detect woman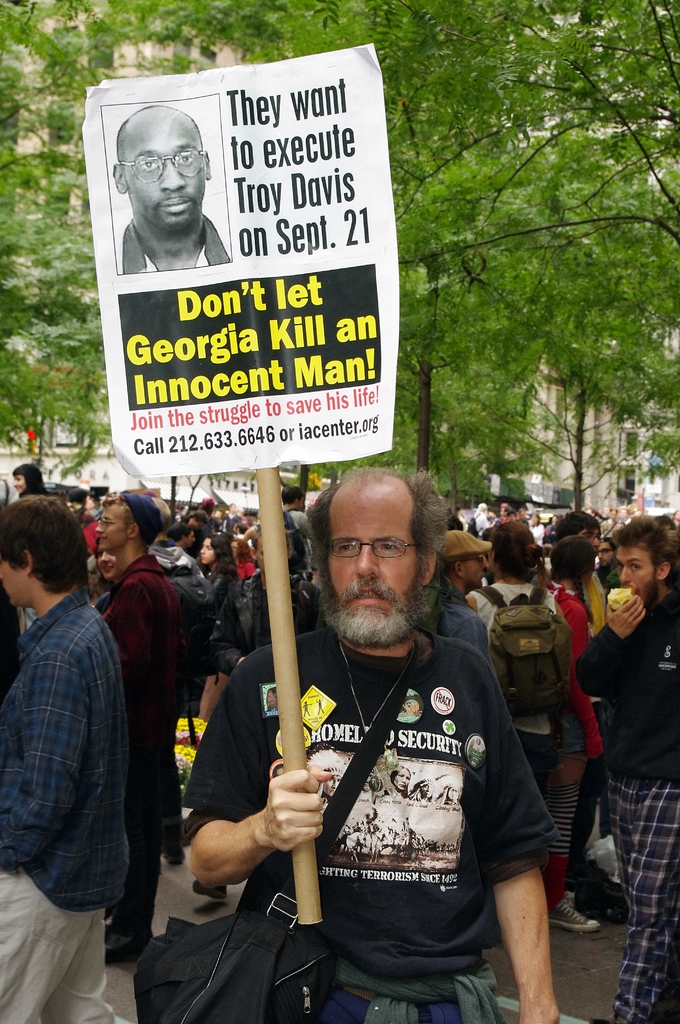
206 541 224 583
